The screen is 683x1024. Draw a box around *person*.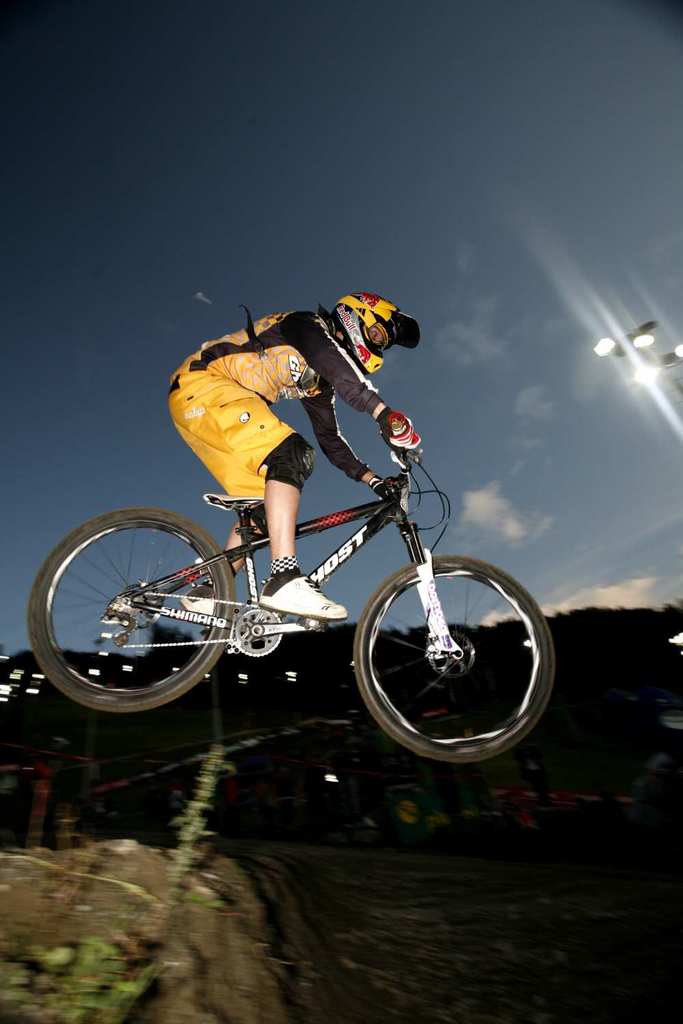
115:283:453:610.
